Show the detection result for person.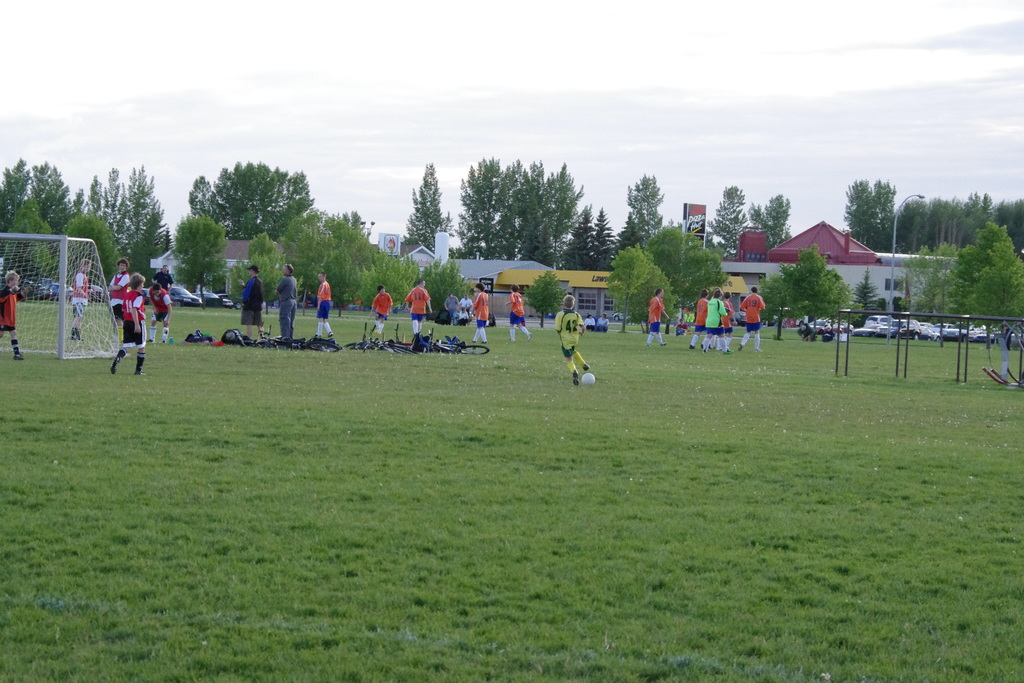
552,293,588,388.
